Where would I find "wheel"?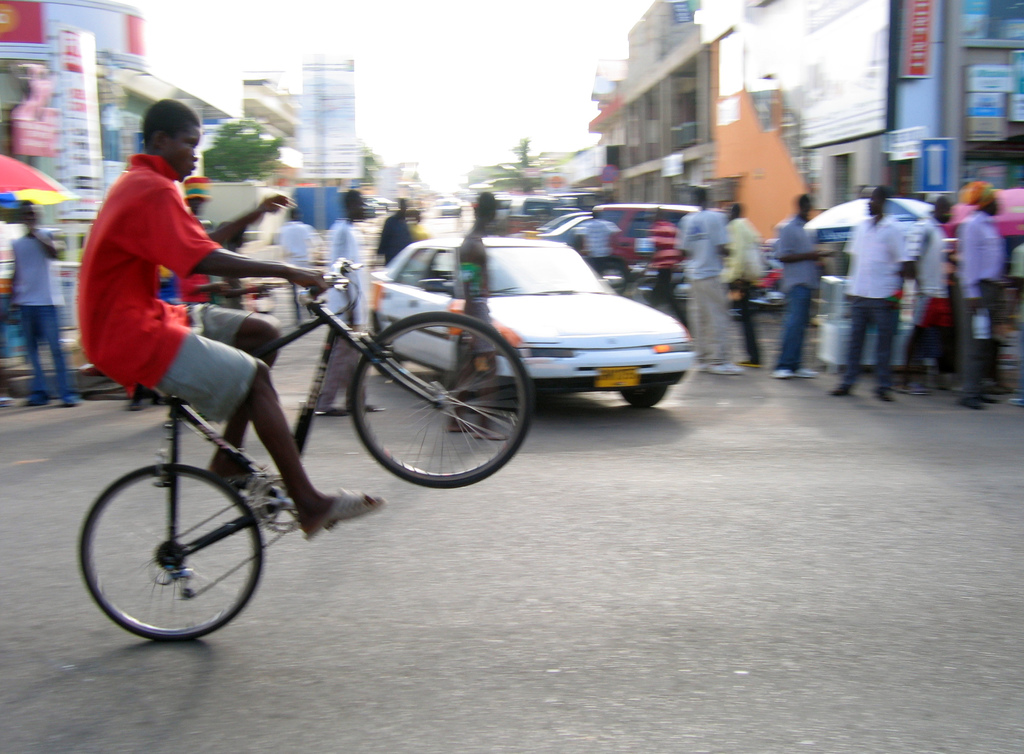
At x1=345 y1=303 x2=541 y2=492.
